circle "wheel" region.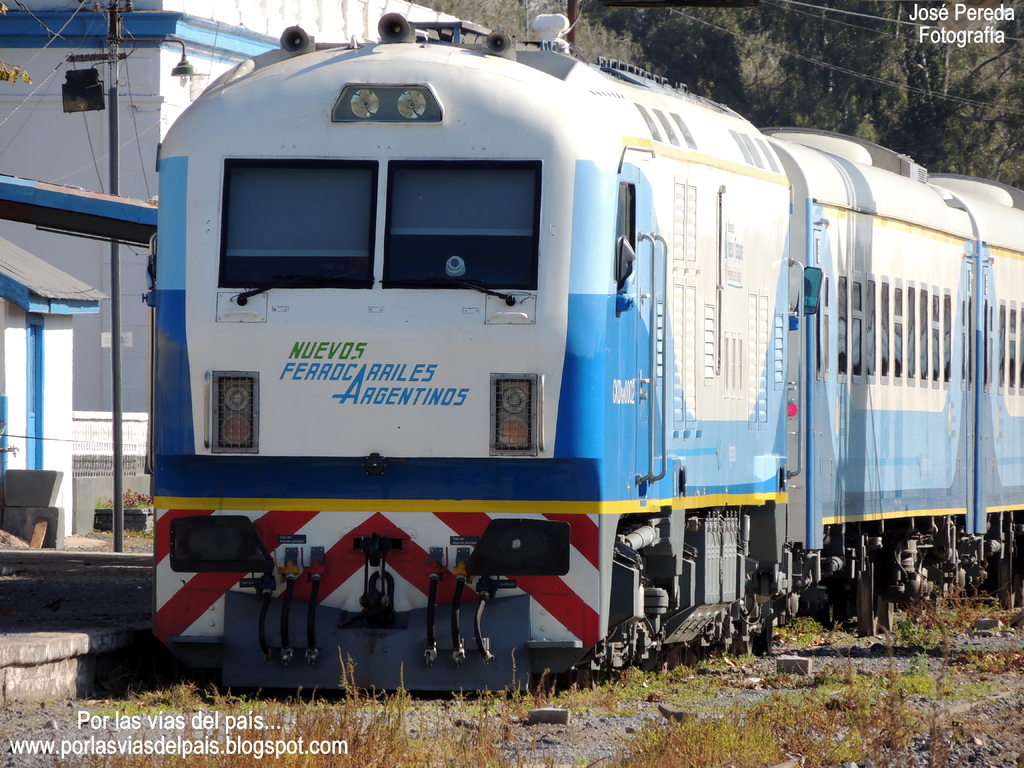
Region: <region>1012, 563, 1023, 601</region>.
